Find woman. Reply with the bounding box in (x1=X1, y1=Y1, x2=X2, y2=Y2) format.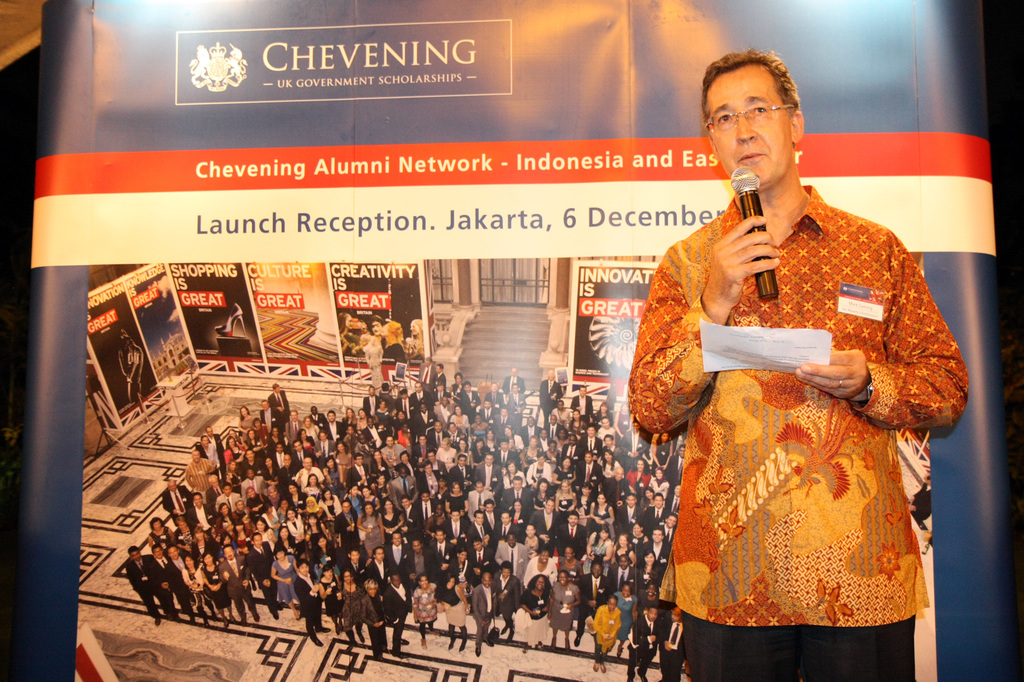
(x1=269, y1=426, x2=287, y2=451).
